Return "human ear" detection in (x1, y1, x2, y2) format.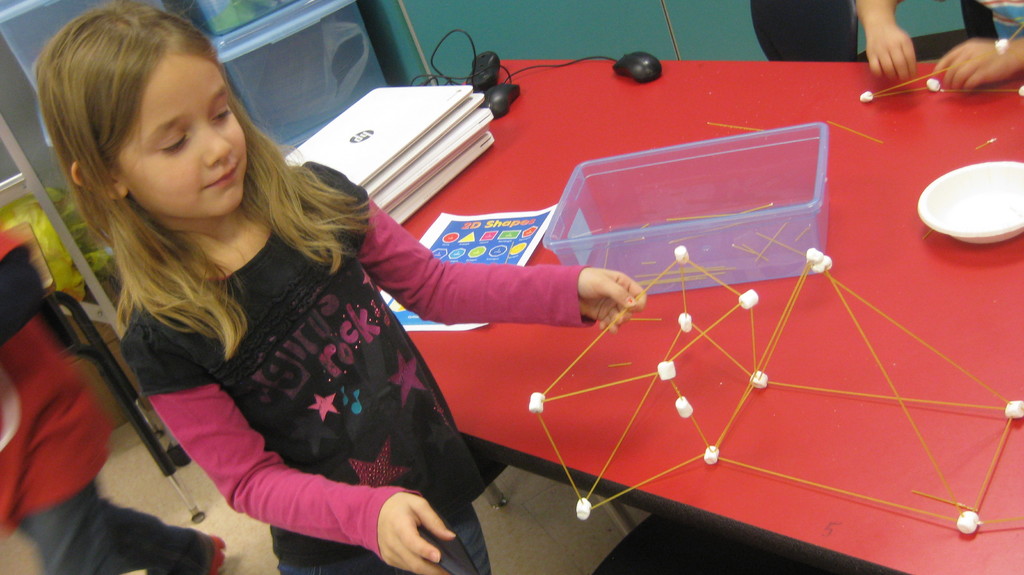
(73, 163, 127, 197).
